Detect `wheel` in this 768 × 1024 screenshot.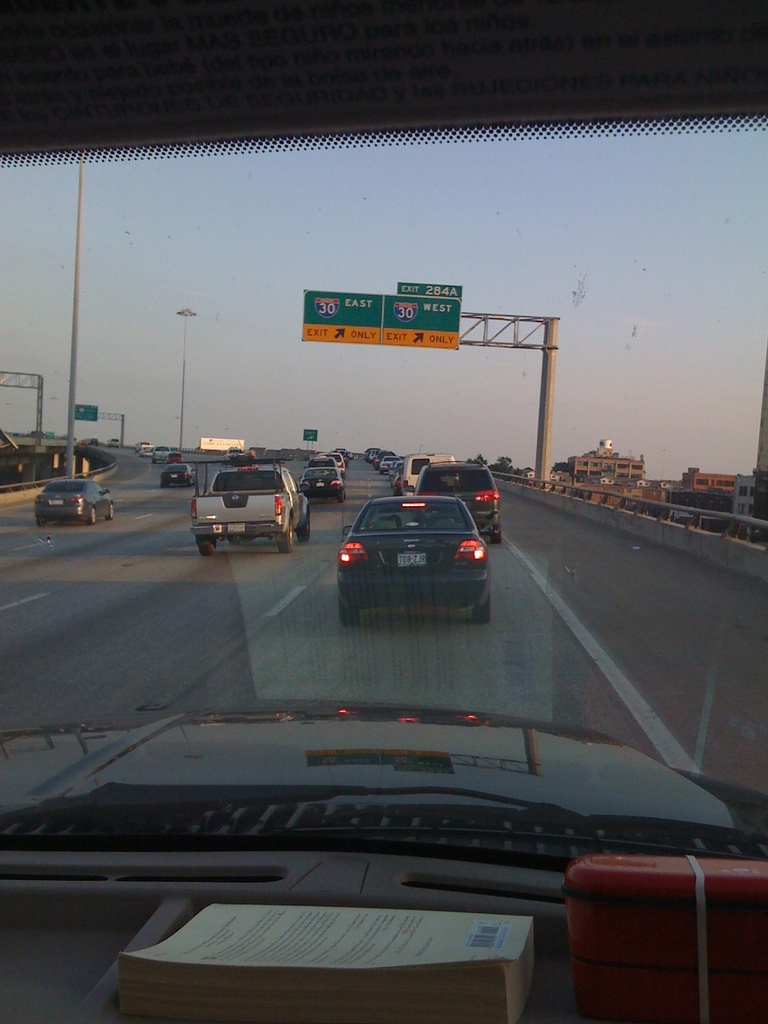
Detection: left=298, top=511, right=310, bottom=540.
